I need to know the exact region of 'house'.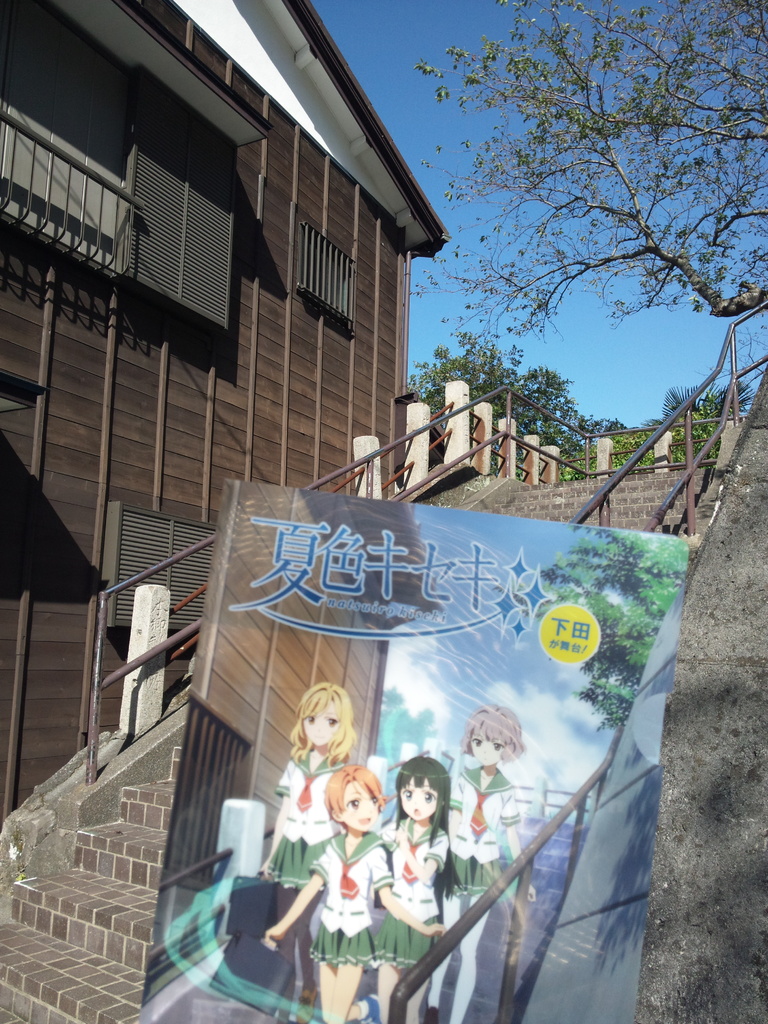
Region: Rect(0, 0, 451, 829).
